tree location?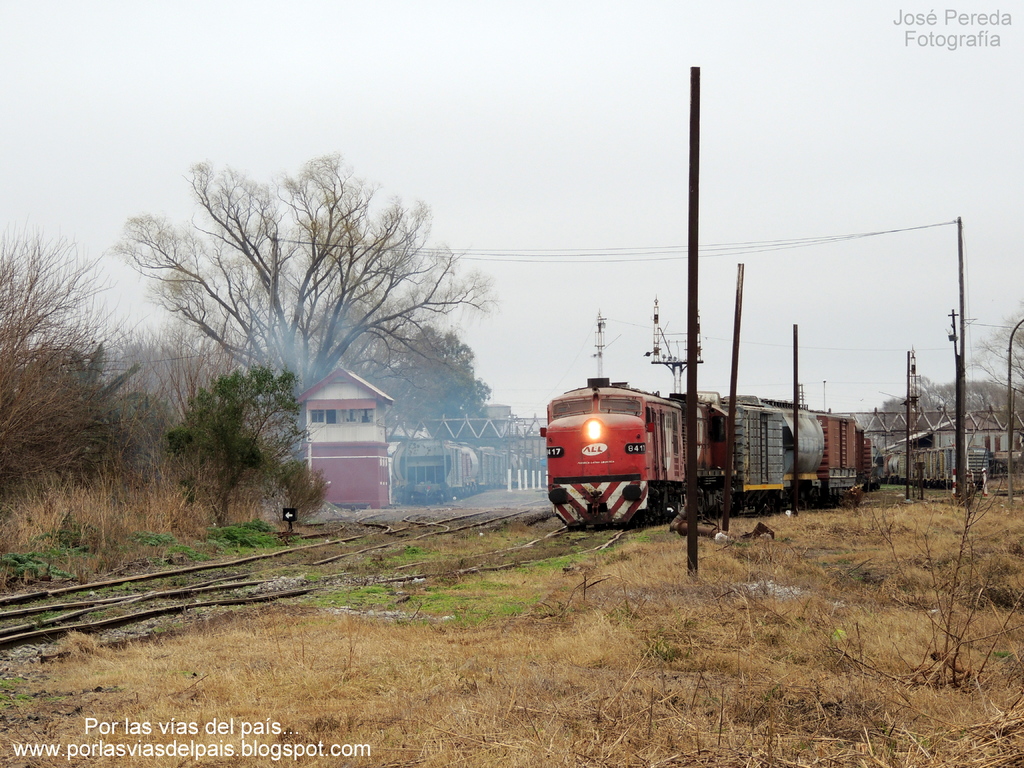
box(968, 307, 1023, 400)
